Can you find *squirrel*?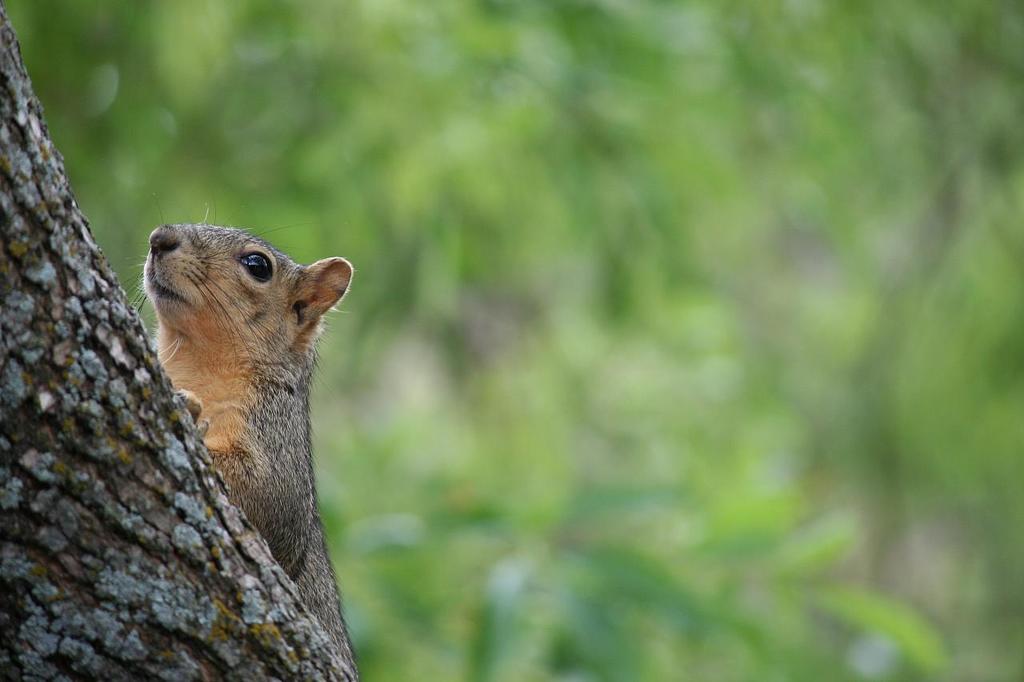
Yes, bounding box: detection(119, 186, 360, 678).
